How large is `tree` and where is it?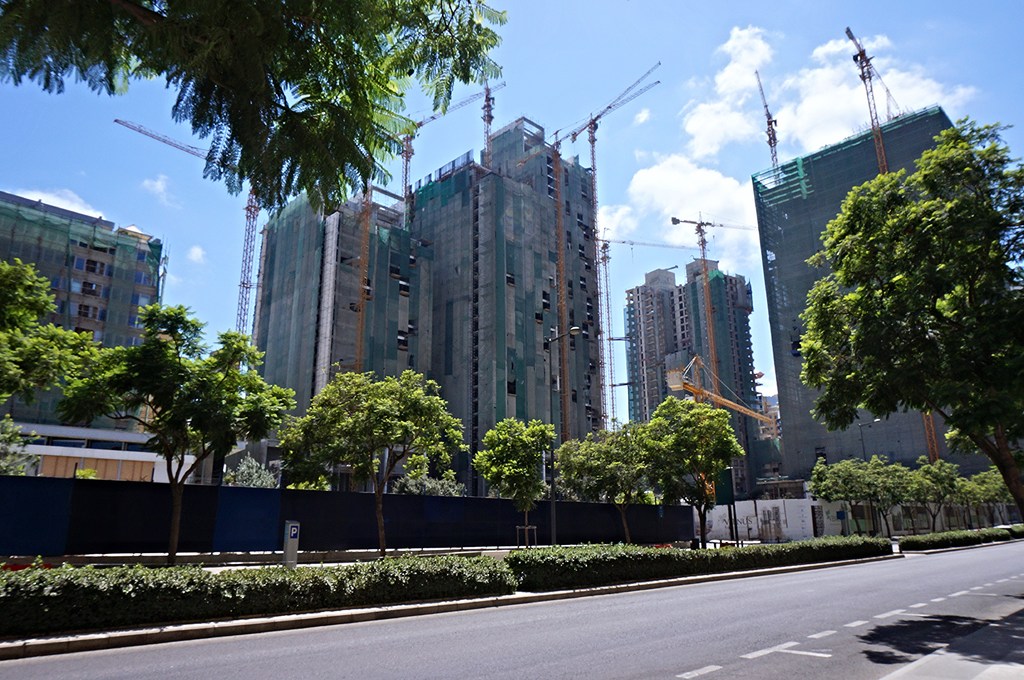
Bounding box: x1=276 y1=362 x2=463 y2=560.
